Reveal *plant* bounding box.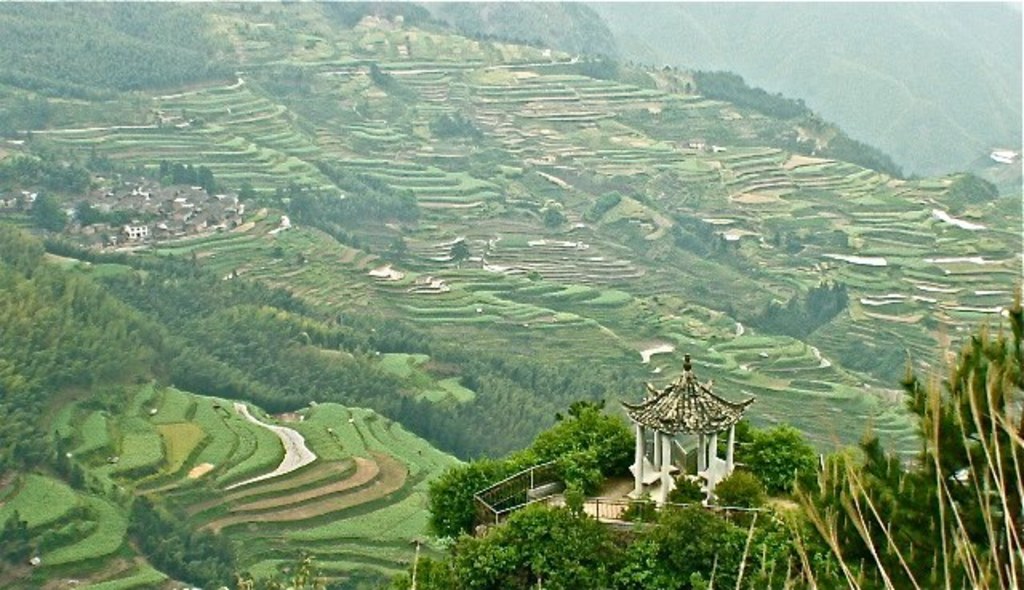
Revealed: box(104, 427, 165, 492).
